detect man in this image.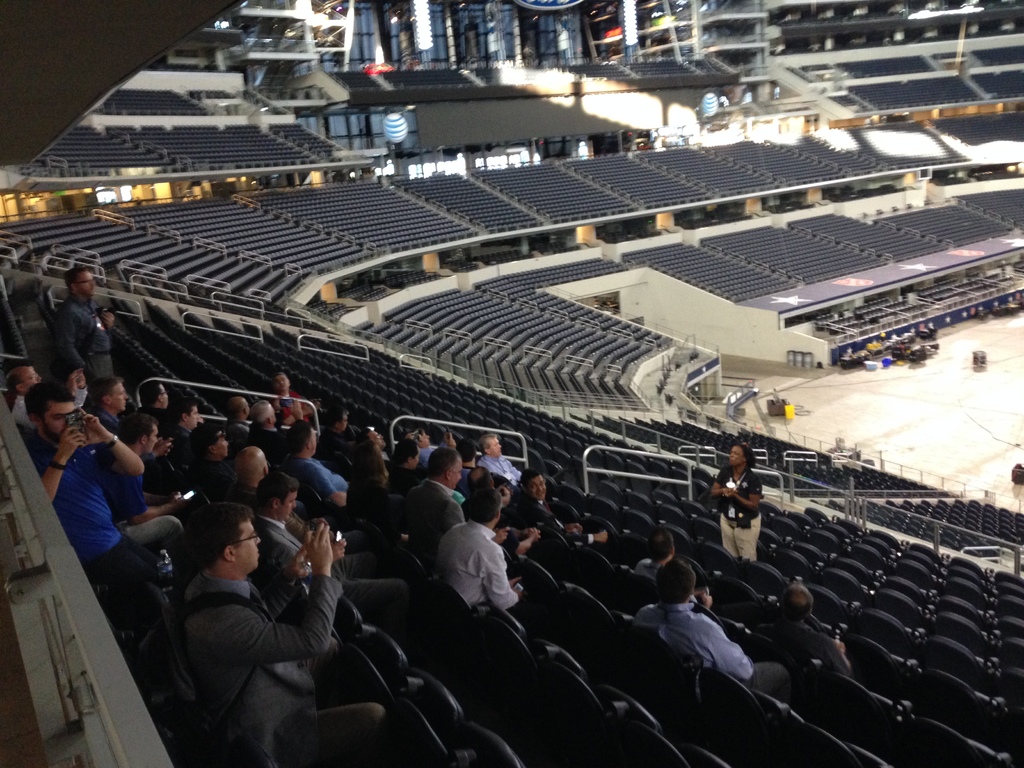
Detection: (left=632, top=556, right=794, bottom=701).
